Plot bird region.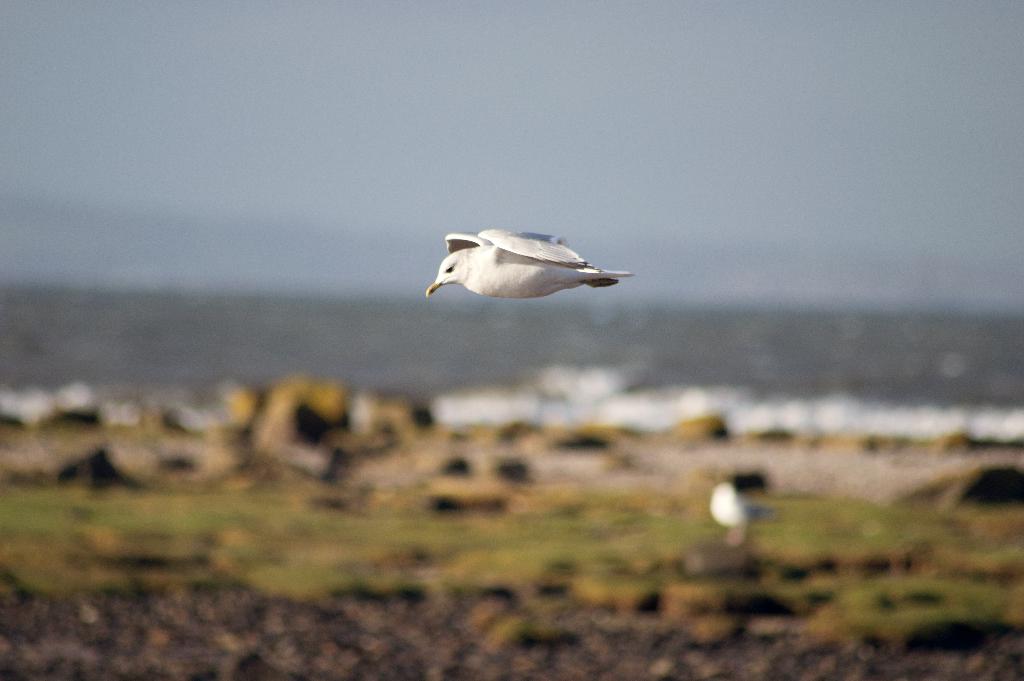
Plotted at l=436, t=227, r=630, b=309.
